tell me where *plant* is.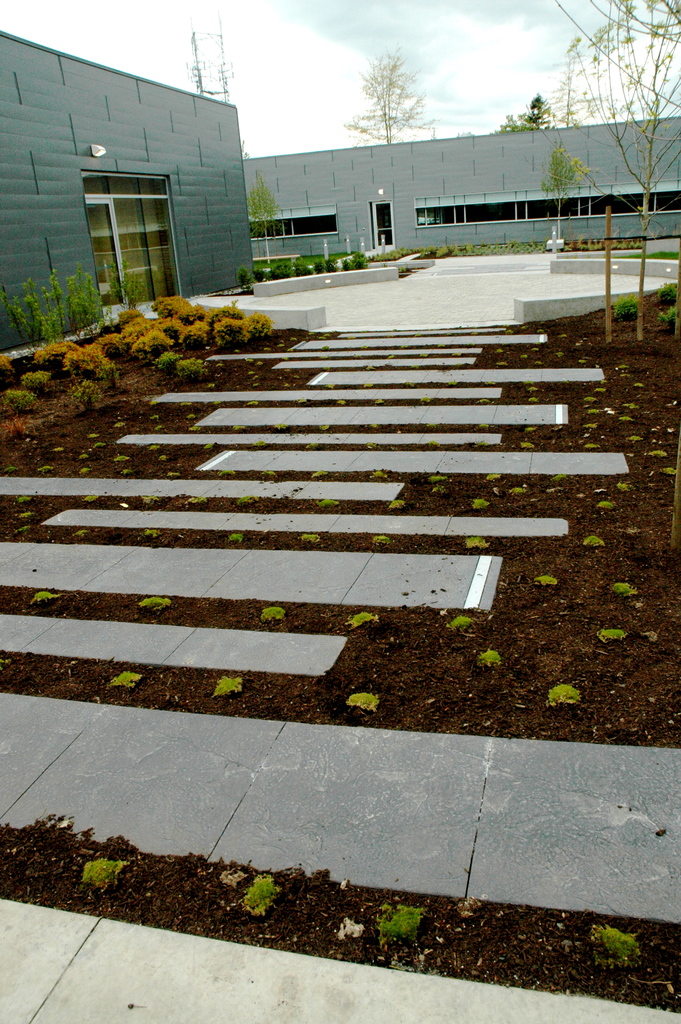
*plant* is at 135:593:176:615.
